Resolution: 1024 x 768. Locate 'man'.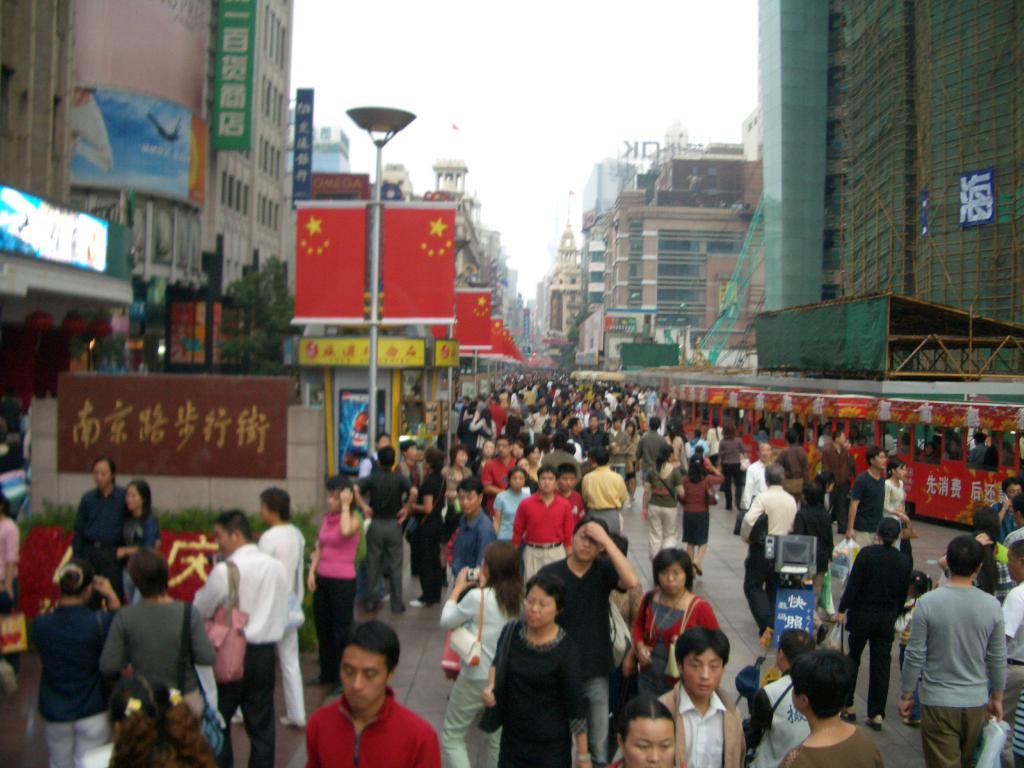
locate(508, 465, 572, 577).
